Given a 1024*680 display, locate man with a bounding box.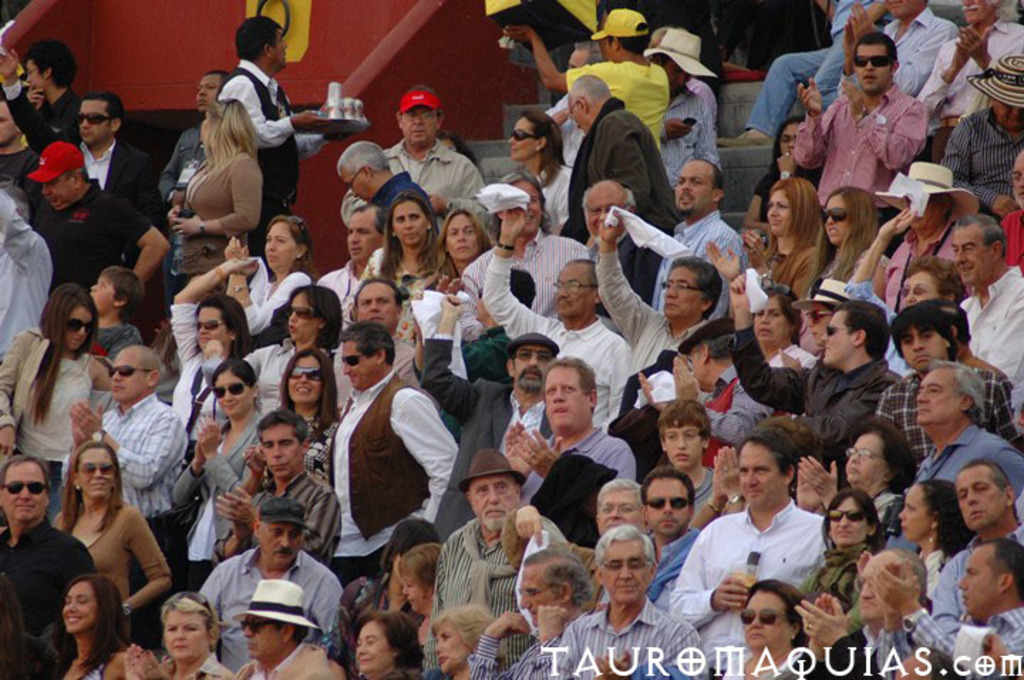
Located: crop(862, 539, 1023, 679).
